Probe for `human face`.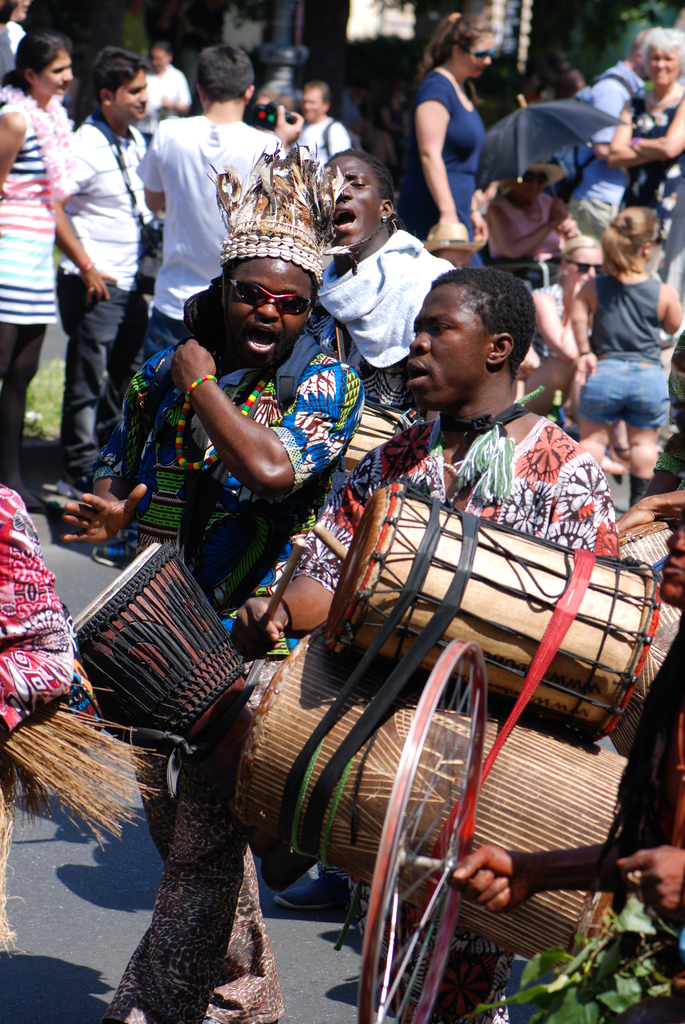
Probe result: 323/157/377/244.
